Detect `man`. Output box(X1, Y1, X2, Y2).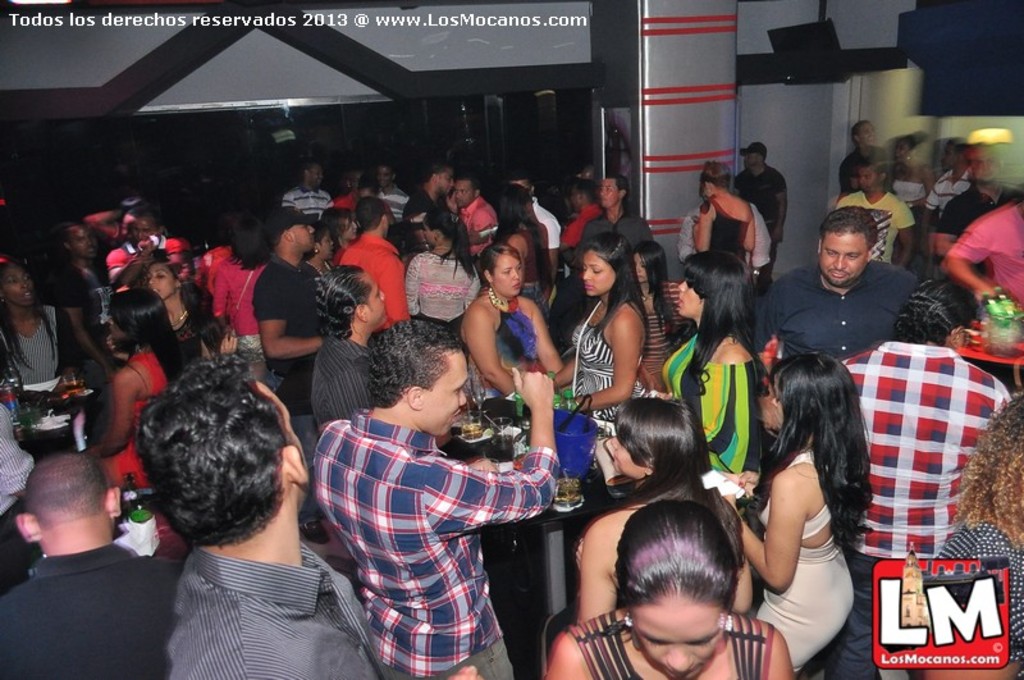
box(308, 263, 388, 433).
